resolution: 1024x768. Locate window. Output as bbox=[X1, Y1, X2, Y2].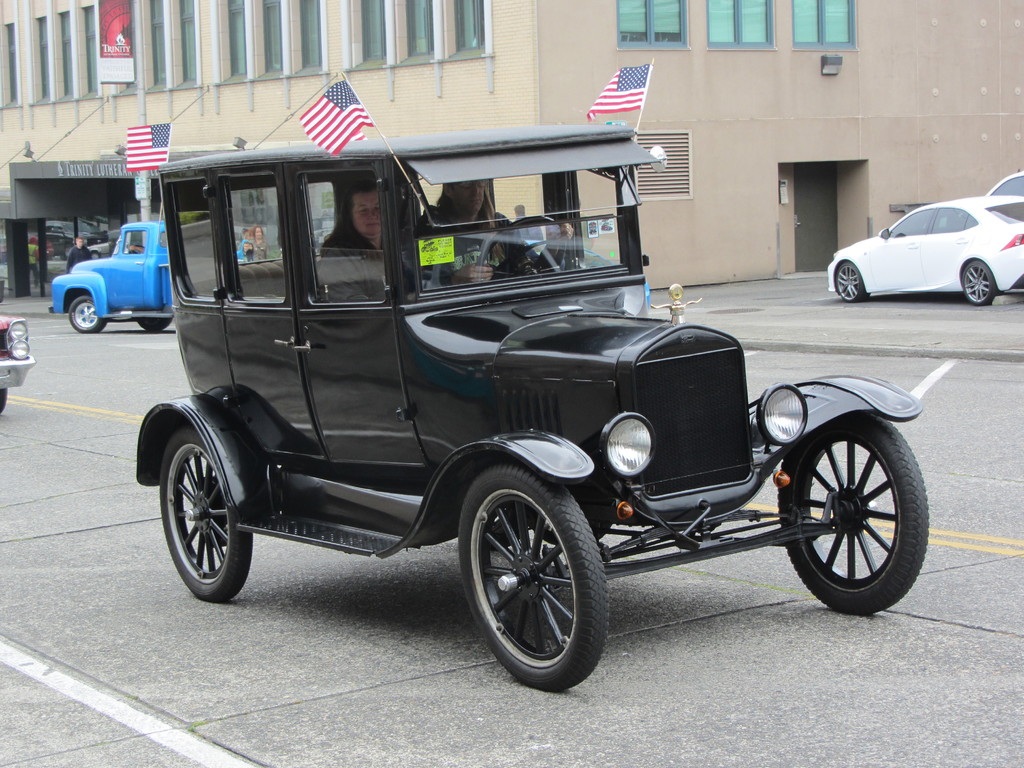
bbox=[143, 1, 175, 85].
